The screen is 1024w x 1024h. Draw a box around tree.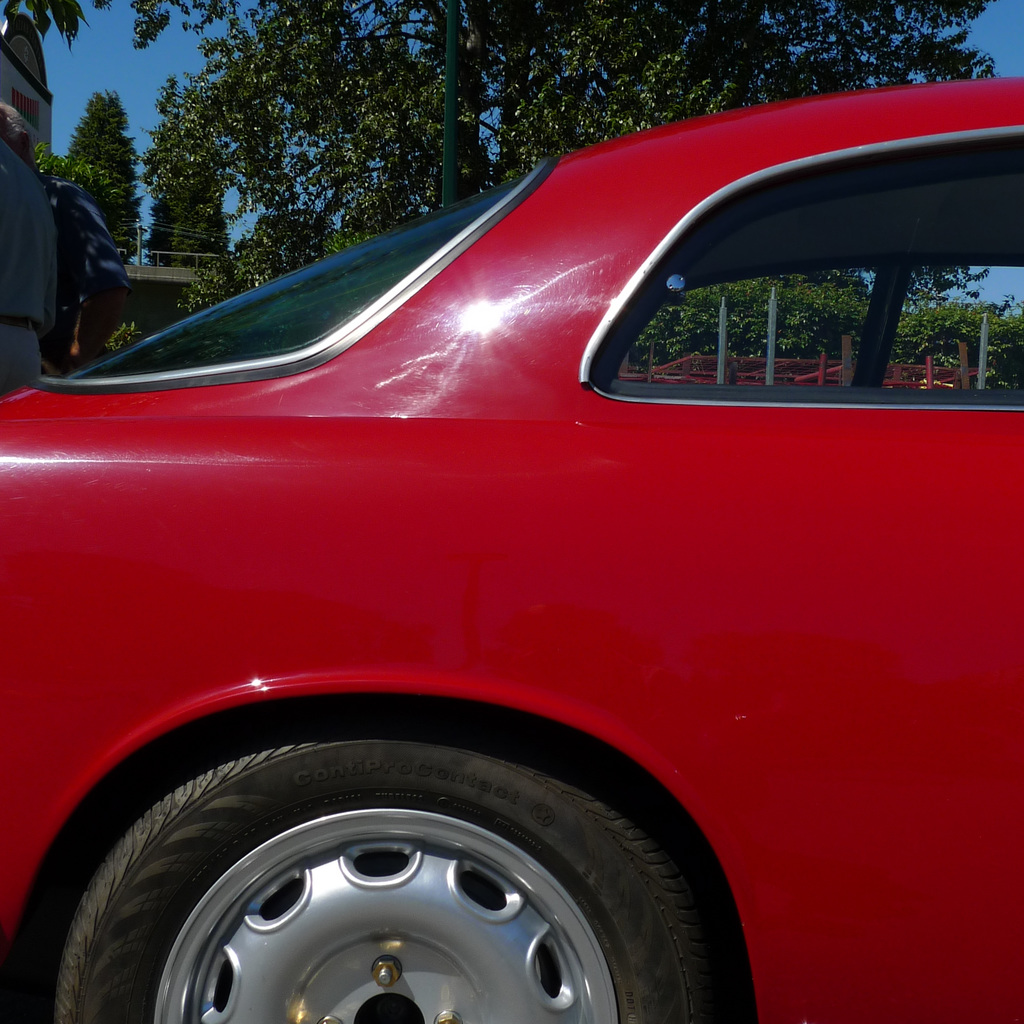
detection(879, 304, 1023, 391).
